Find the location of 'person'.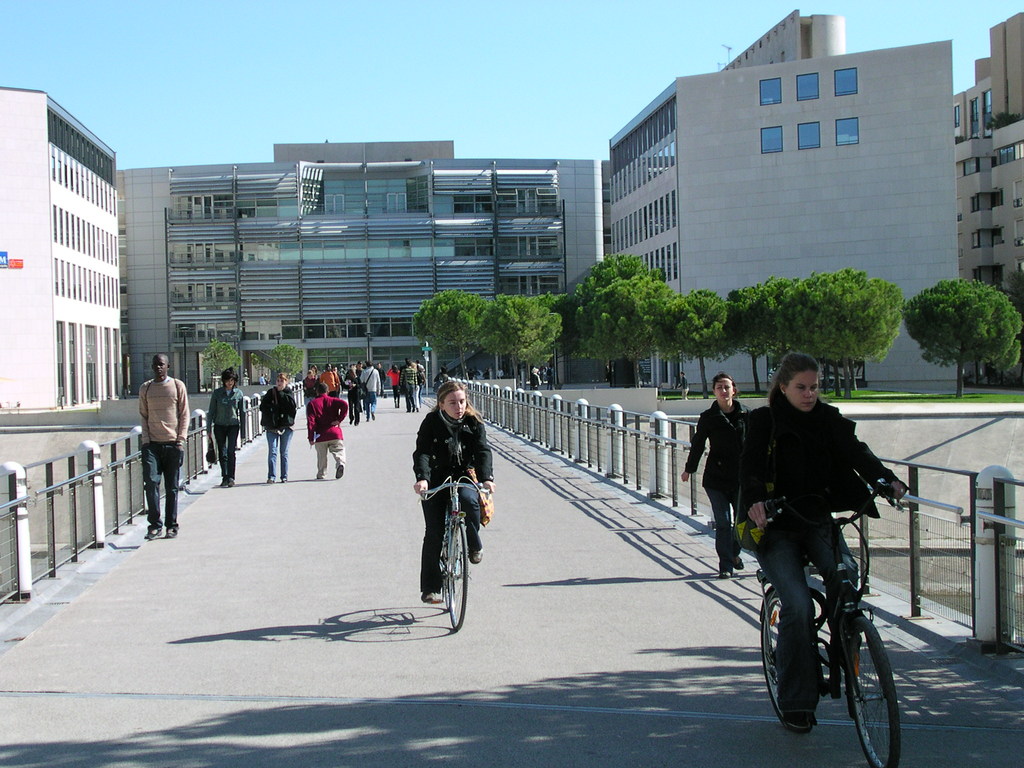
Location: (left=137, top=354, right=191, bottom=536).
